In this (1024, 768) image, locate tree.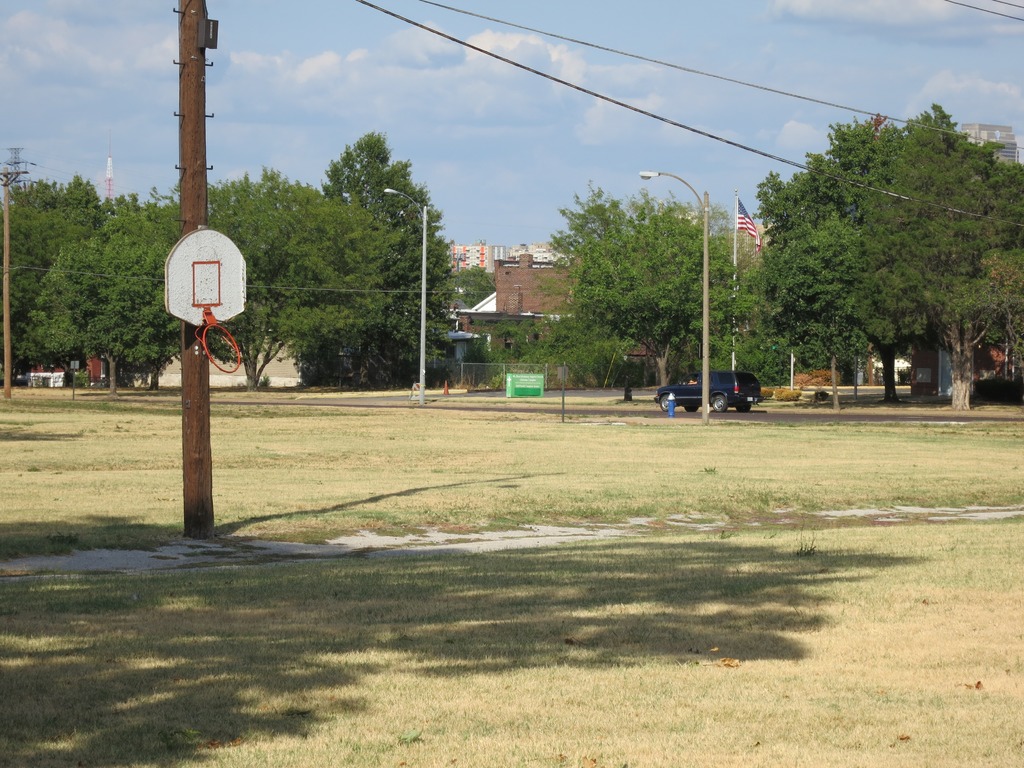
Bounding box: x1=95, y1=228, x2=216, y2=393.
